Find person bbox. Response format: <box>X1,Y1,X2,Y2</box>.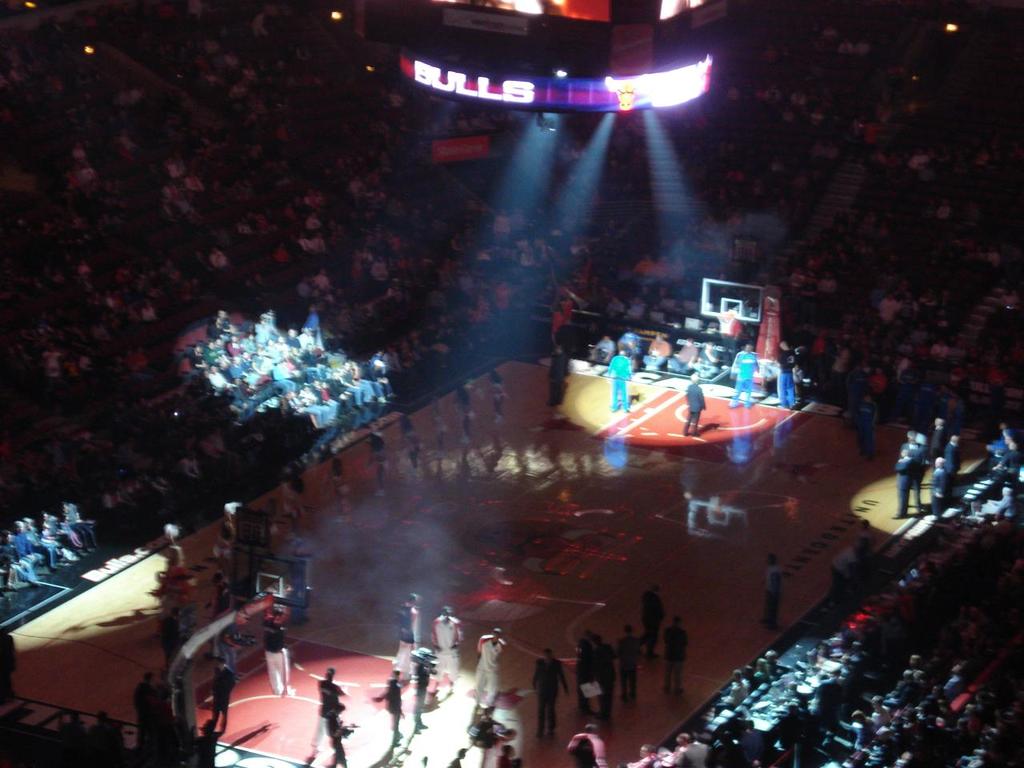
<box>154,614,182,666</box>.
